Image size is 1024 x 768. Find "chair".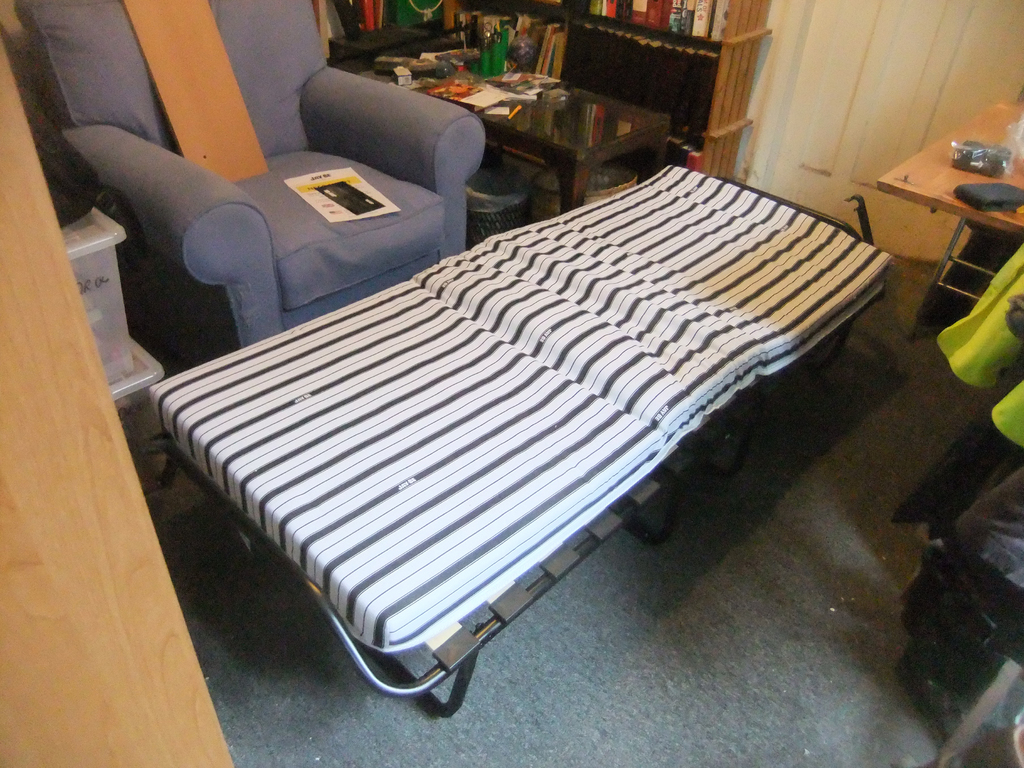
rect(16, 0, 490, 332).
